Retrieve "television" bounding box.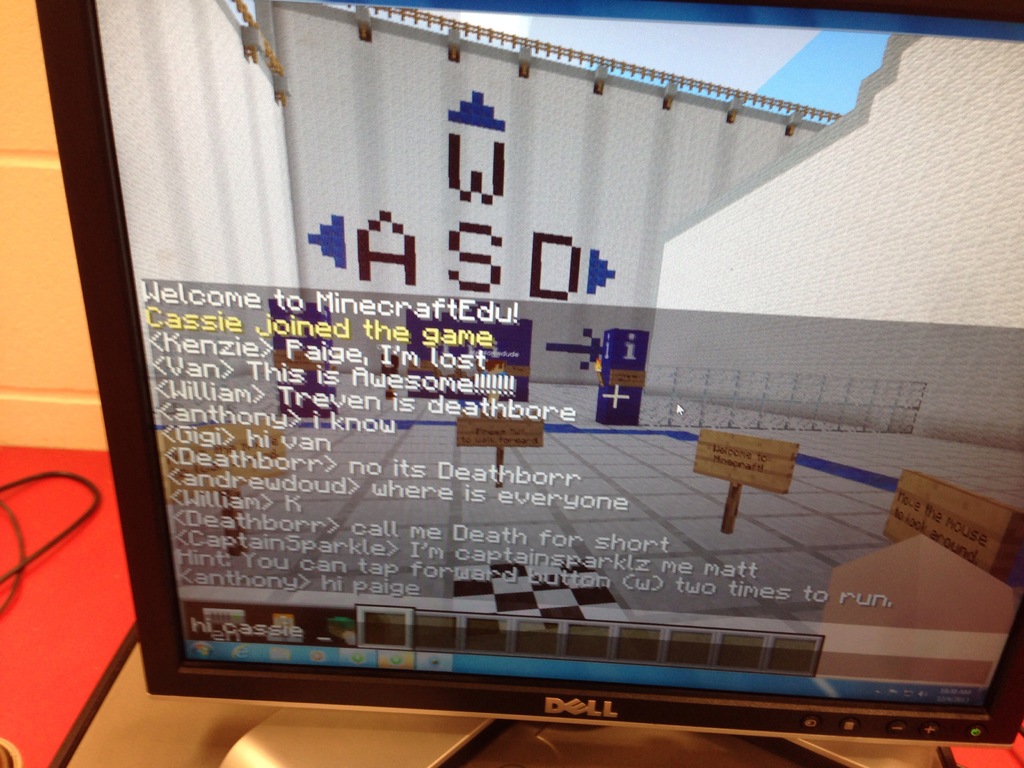
Bounding box: box=[33, 0, 1023, 746].
